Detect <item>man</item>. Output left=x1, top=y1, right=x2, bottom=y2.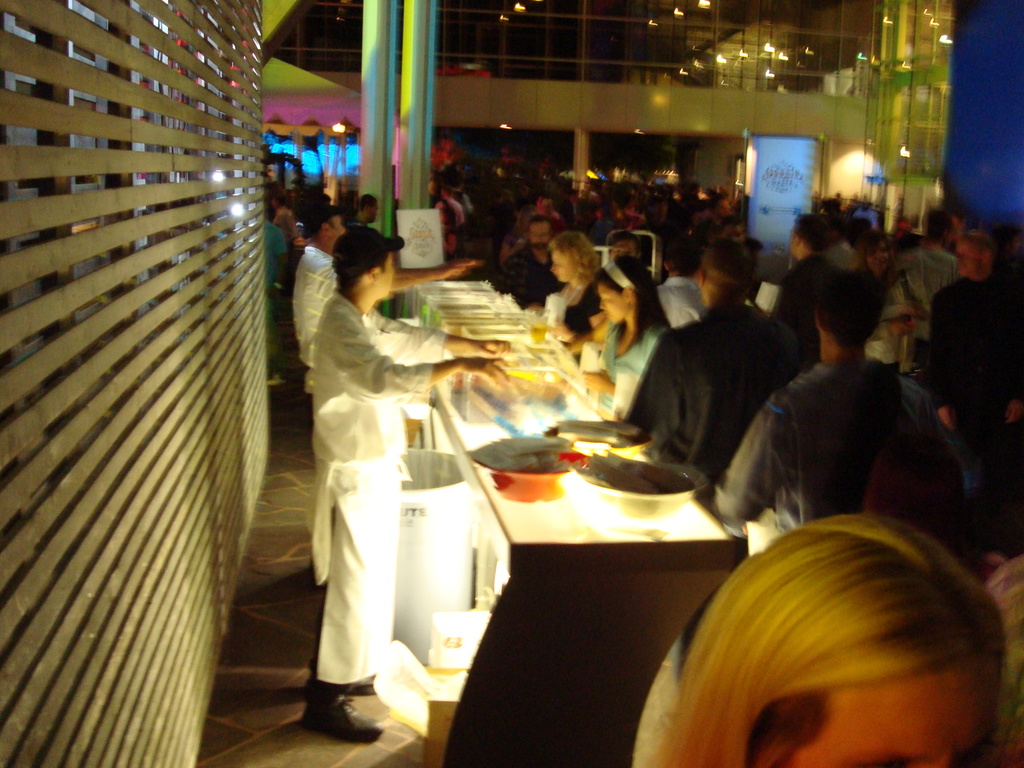
left=878, top=205, right=956, bottom=300.
